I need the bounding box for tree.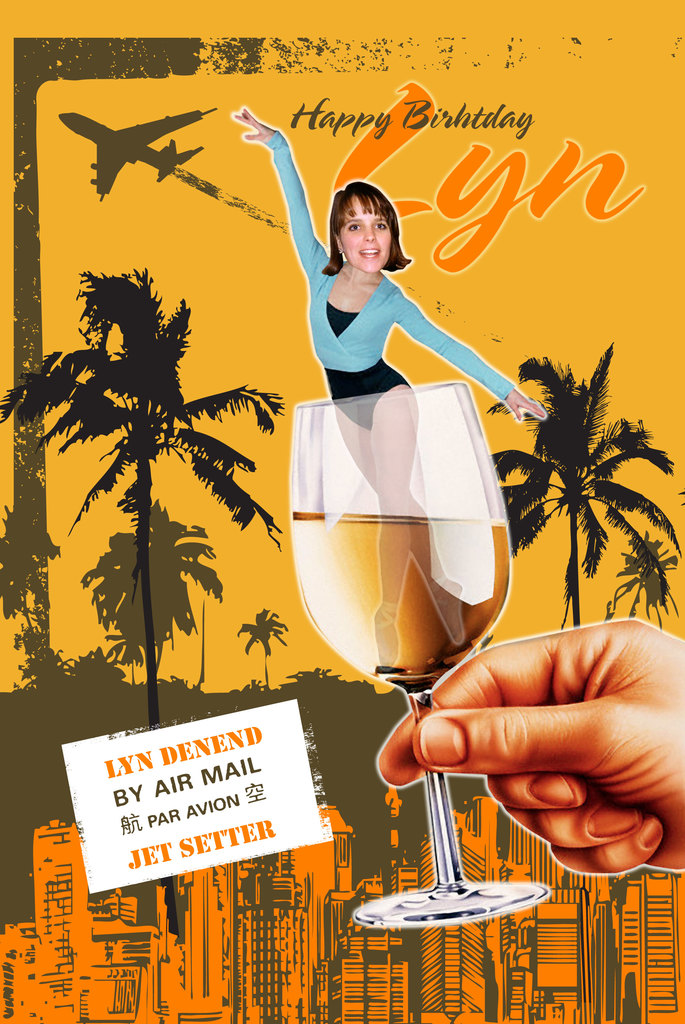
Here it is: 0,264,281,738.
